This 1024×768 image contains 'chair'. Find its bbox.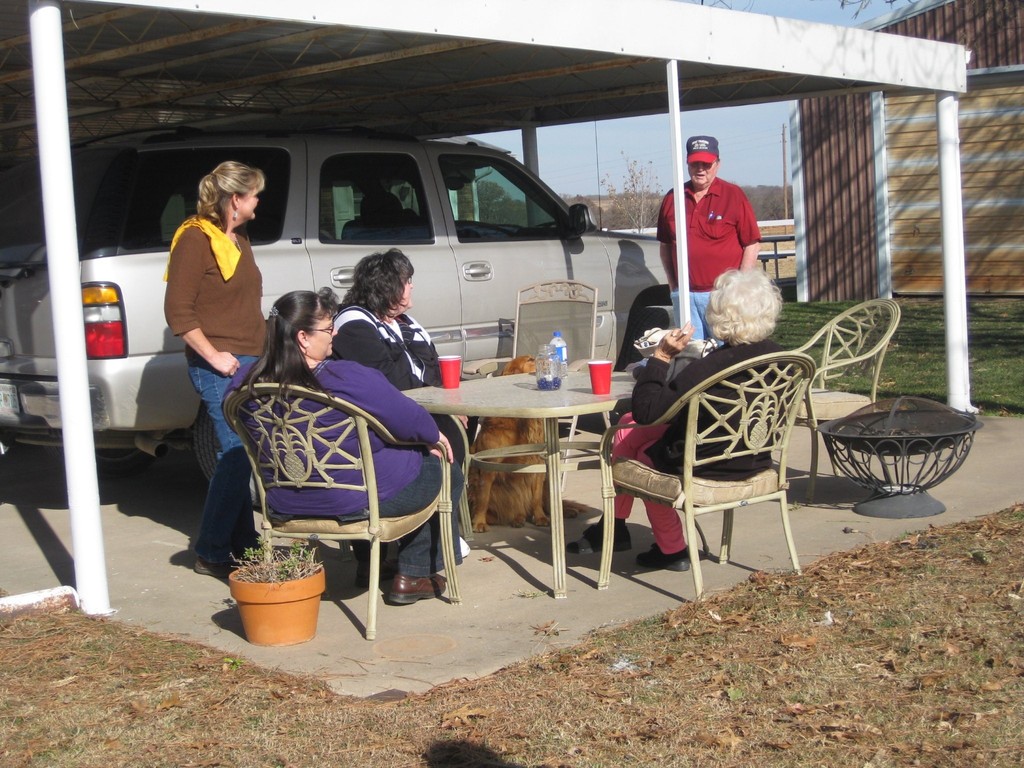
(773,299,902,501).
